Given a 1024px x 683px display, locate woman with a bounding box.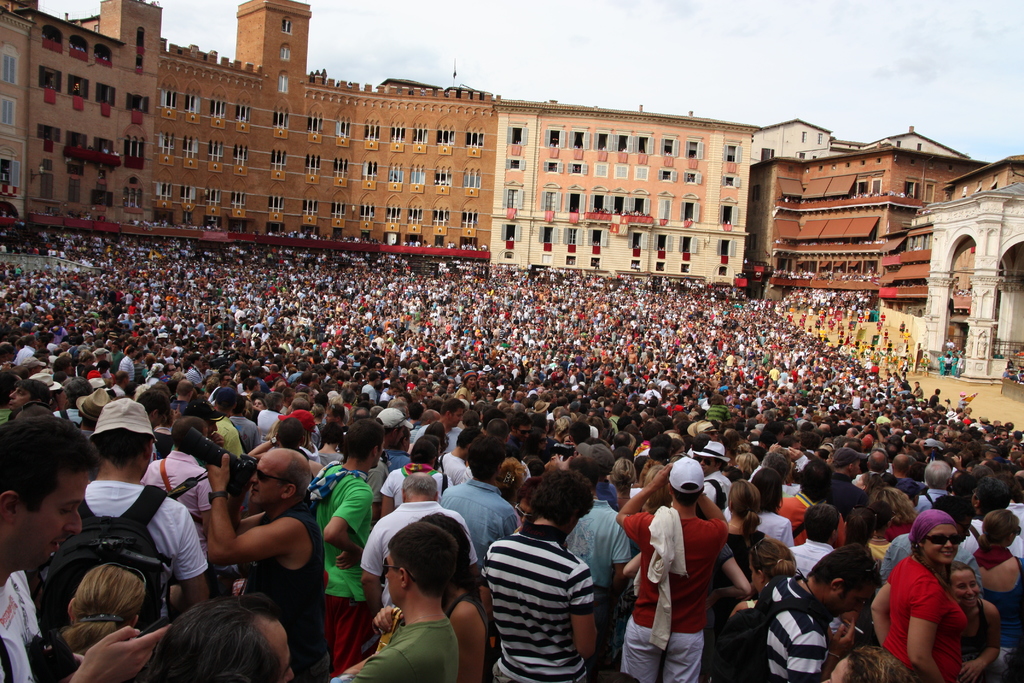
Located: 412:416:462:463.
